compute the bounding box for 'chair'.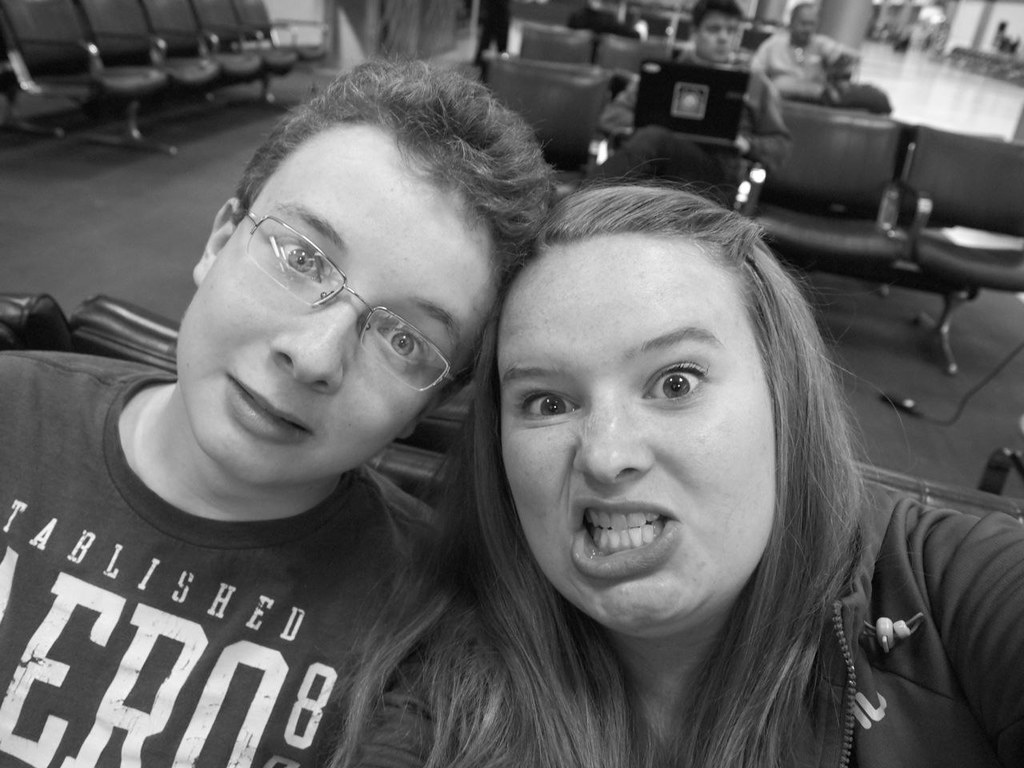
63 293 482 458.
